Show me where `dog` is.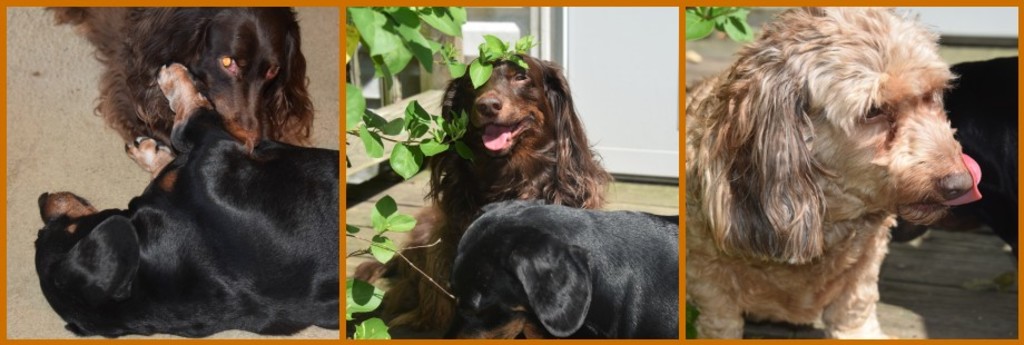
`dog` is at [52, 0, 314, 150].
